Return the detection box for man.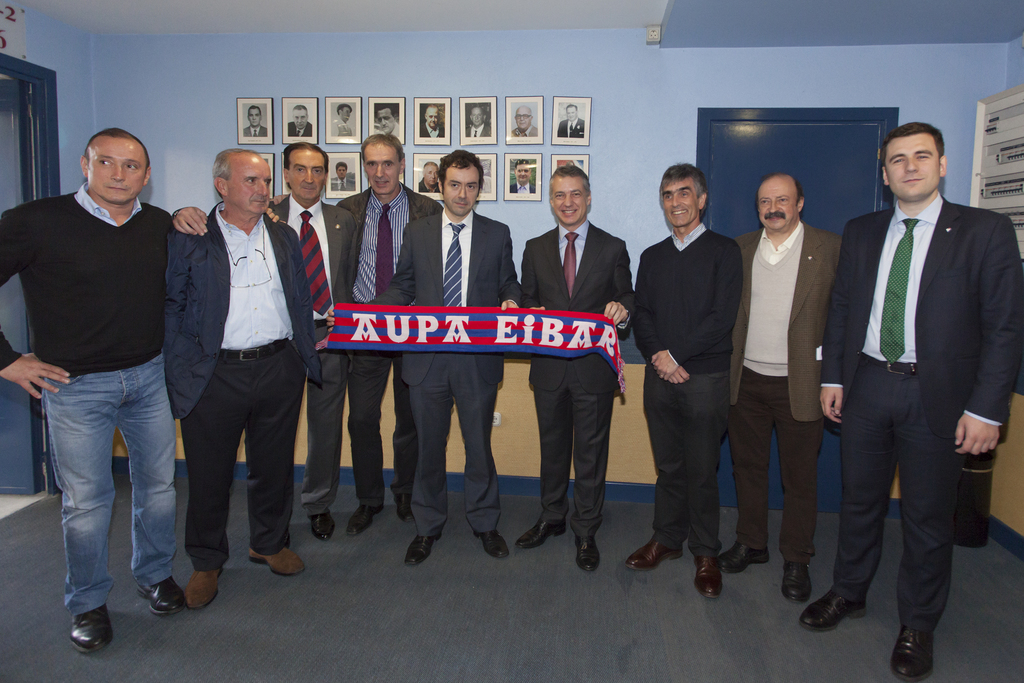
[511, 160, 539, 195].
